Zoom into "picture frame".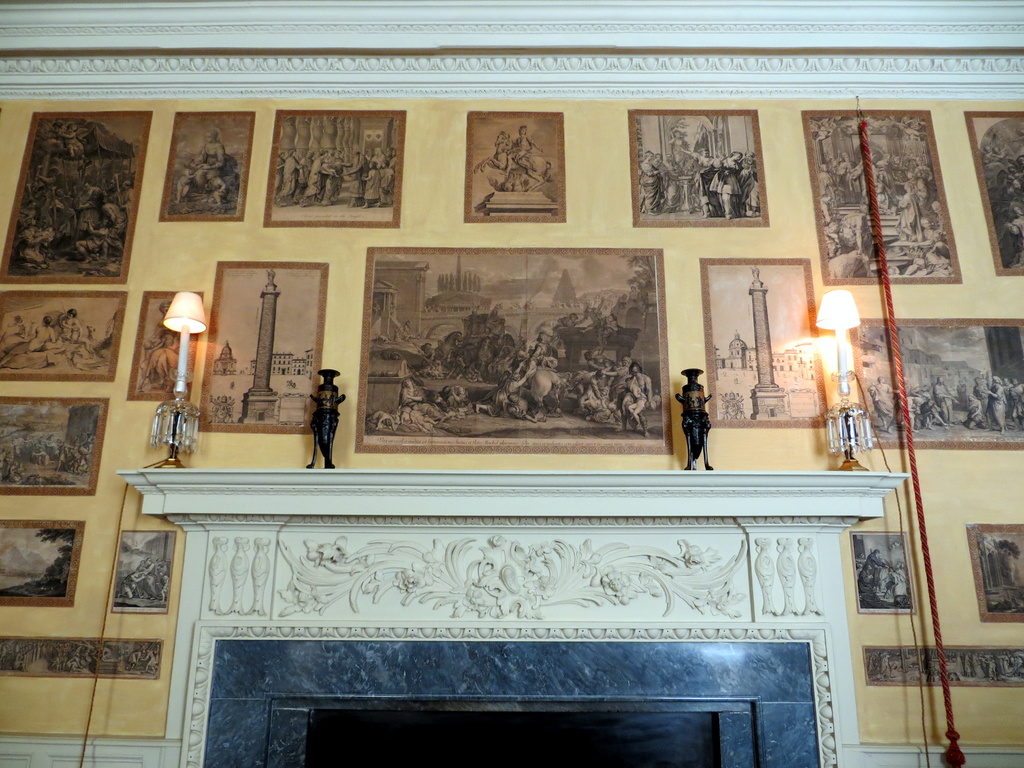
Zoom target: <box>264,110,407,229</box>.
